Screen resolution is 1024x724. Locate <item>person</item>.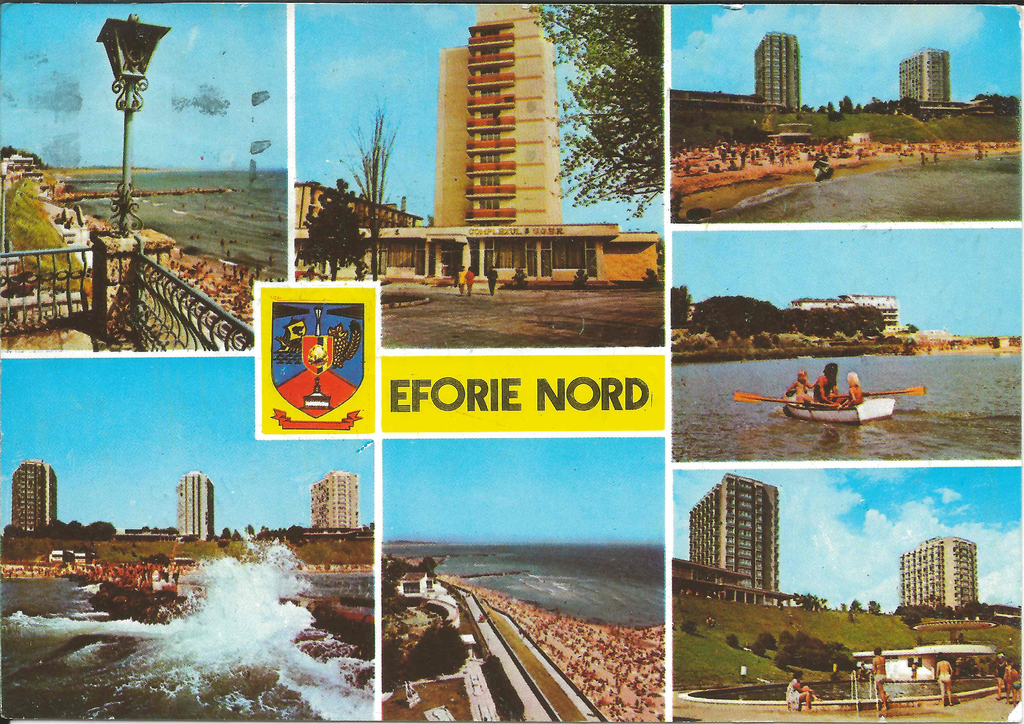
rect(860, 649, 890, 721).
